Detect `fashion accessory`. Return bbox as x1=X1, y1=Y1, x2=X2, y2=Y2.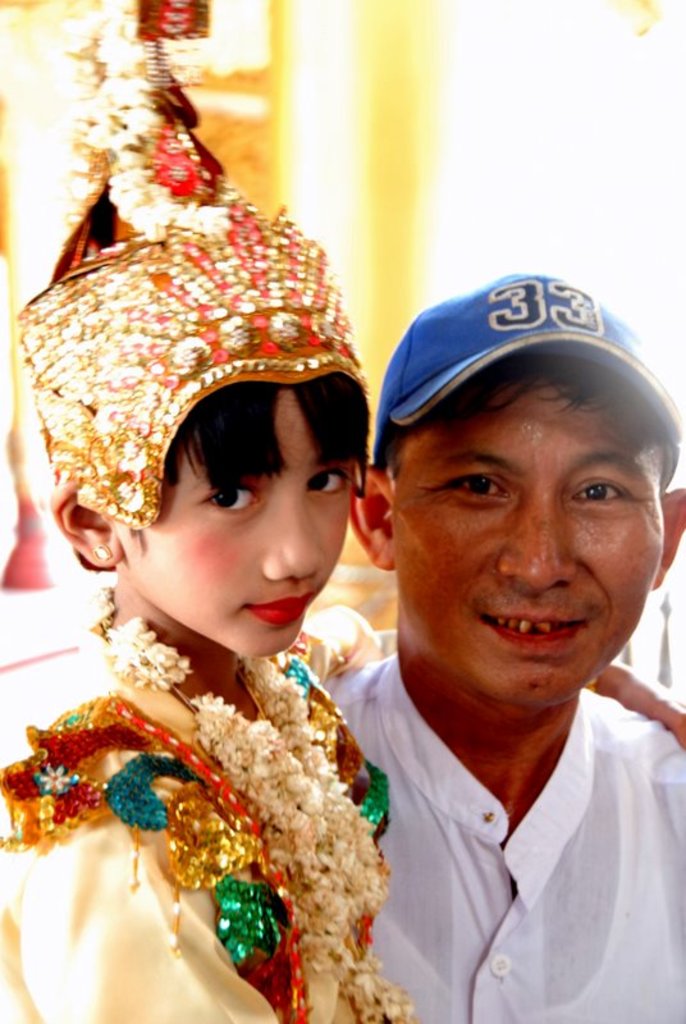
x1=13, y1=0, x2=367, y2=530.
